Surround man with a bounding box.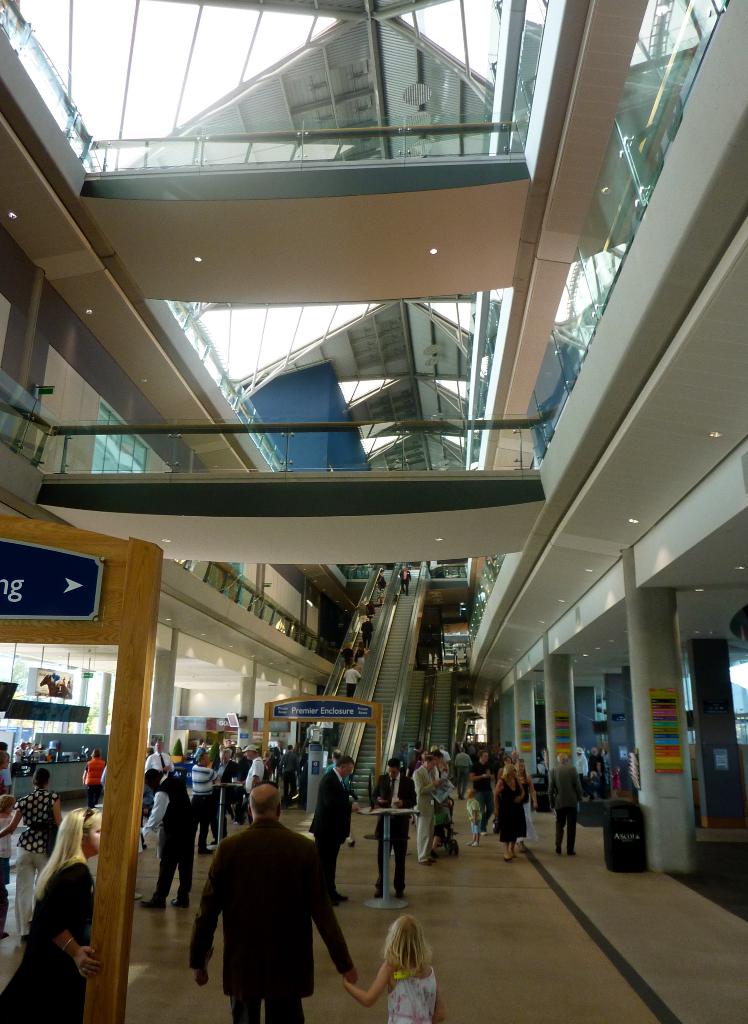
locate(191, 748, 216, 850).
